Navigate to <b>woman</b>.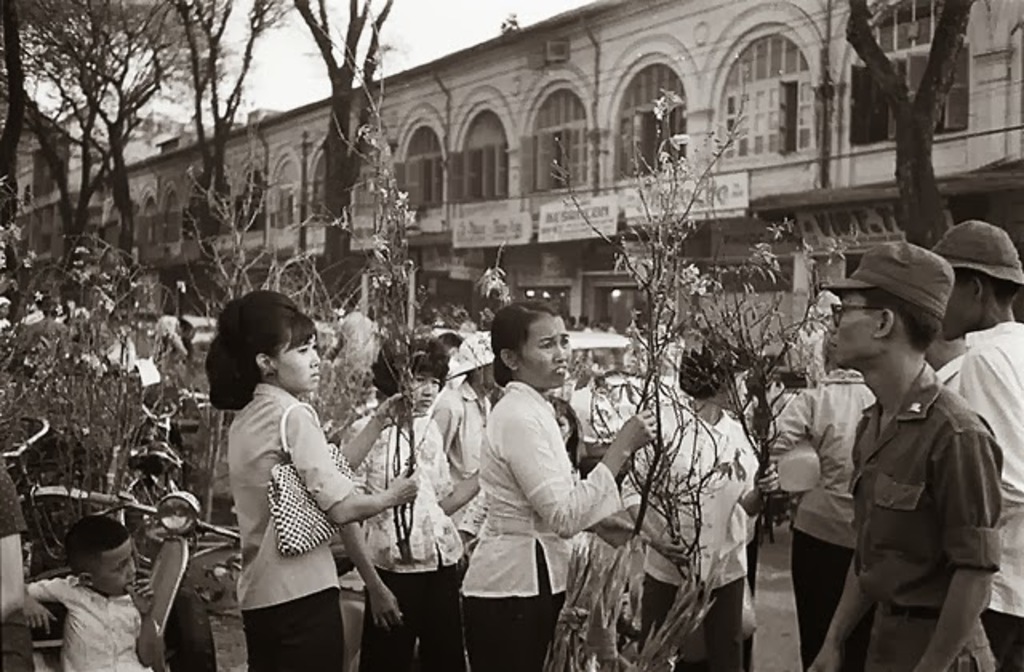
Navigation target: detection(458, 298, 656, 670).
